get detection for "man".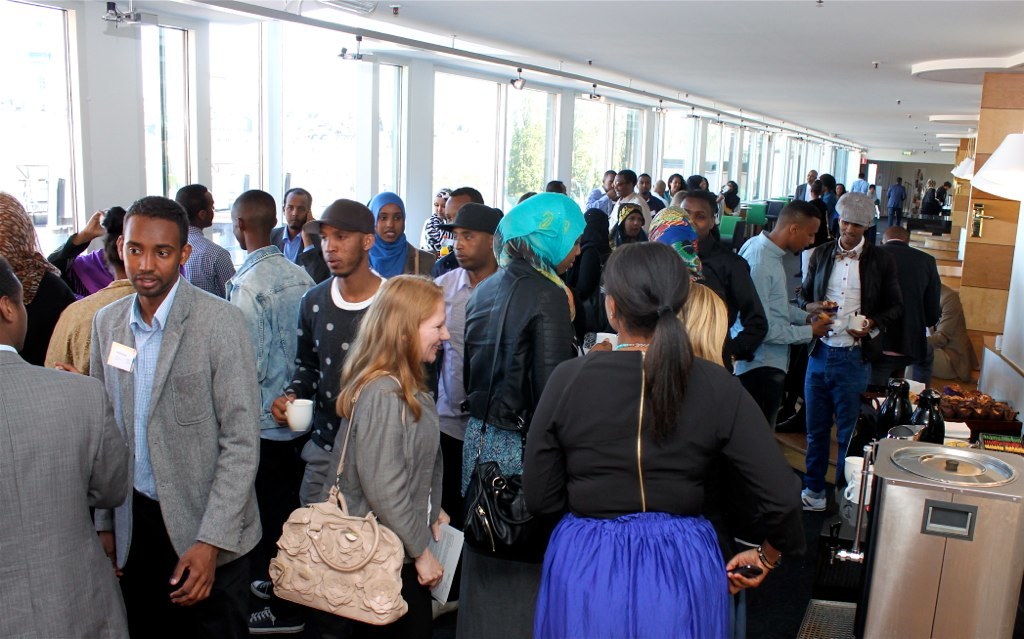
Detection: x1=938, y1=183, x2=950, y2=207.
